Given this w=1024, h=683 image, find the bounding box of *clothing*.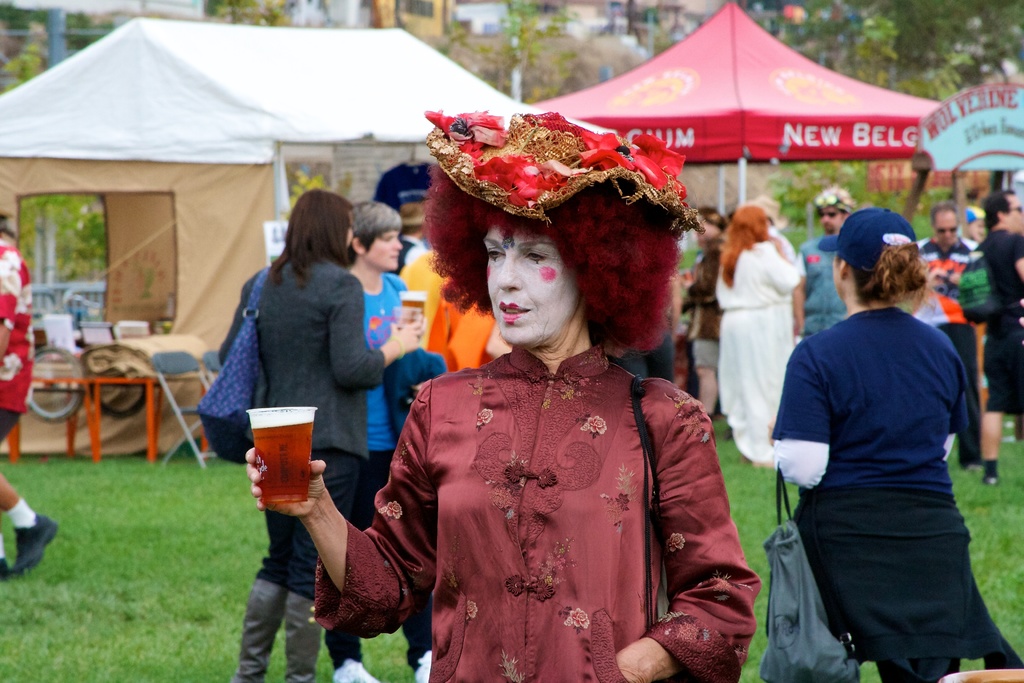
left=725, top=256, right=780, bottom=449.
